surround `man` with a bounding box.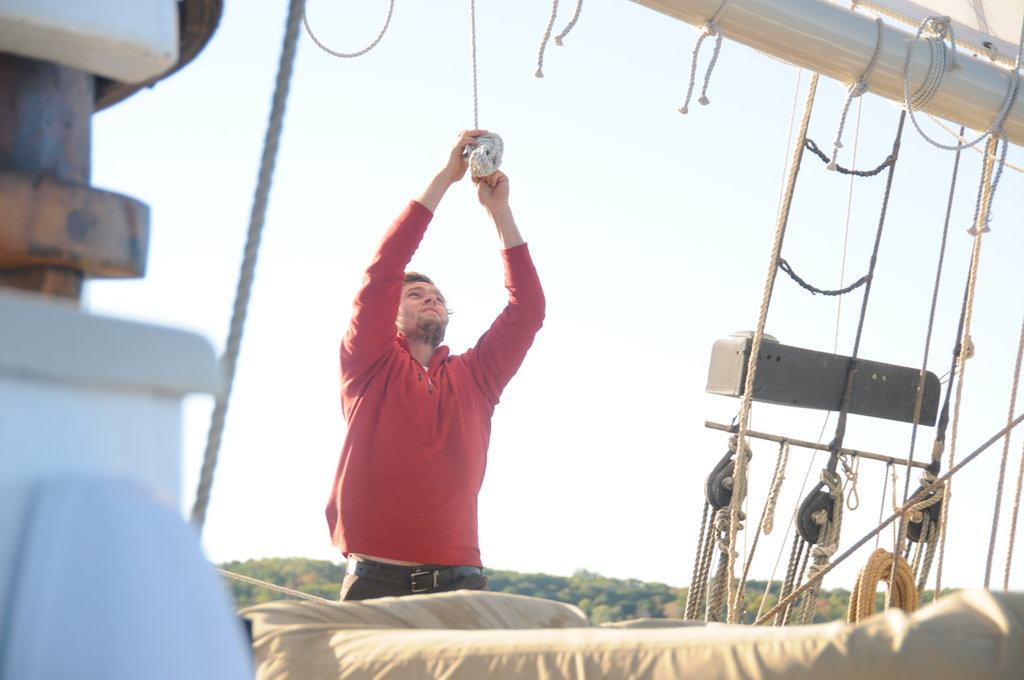
0 473 248 679.
